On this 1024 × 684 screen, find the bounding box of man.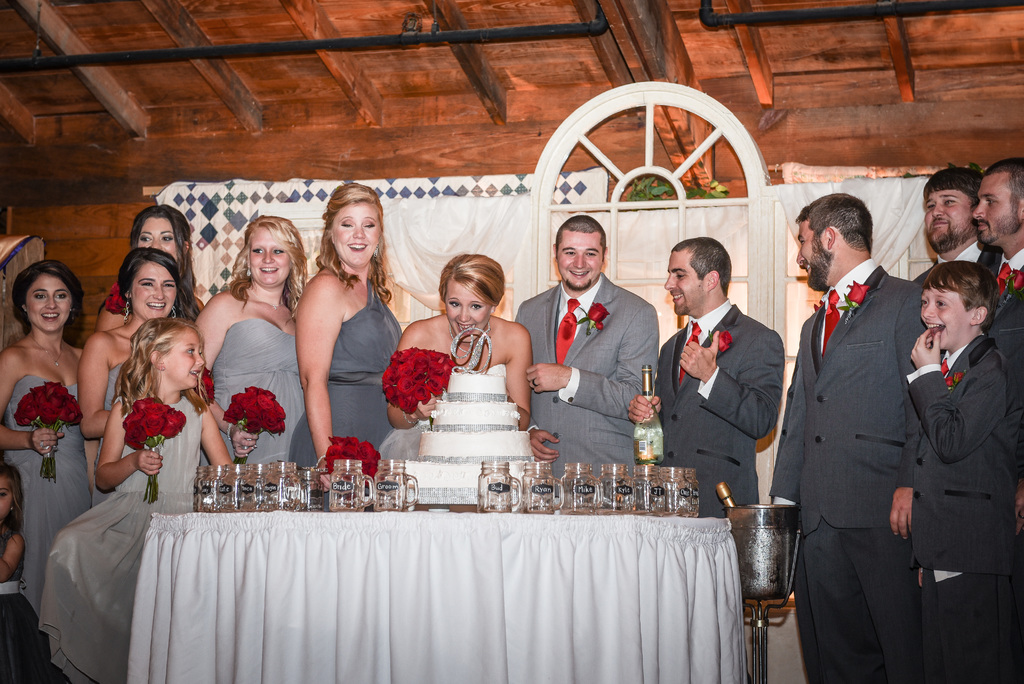
Bounding box: <bbox>514, 215, 660, 505</bbox>.
